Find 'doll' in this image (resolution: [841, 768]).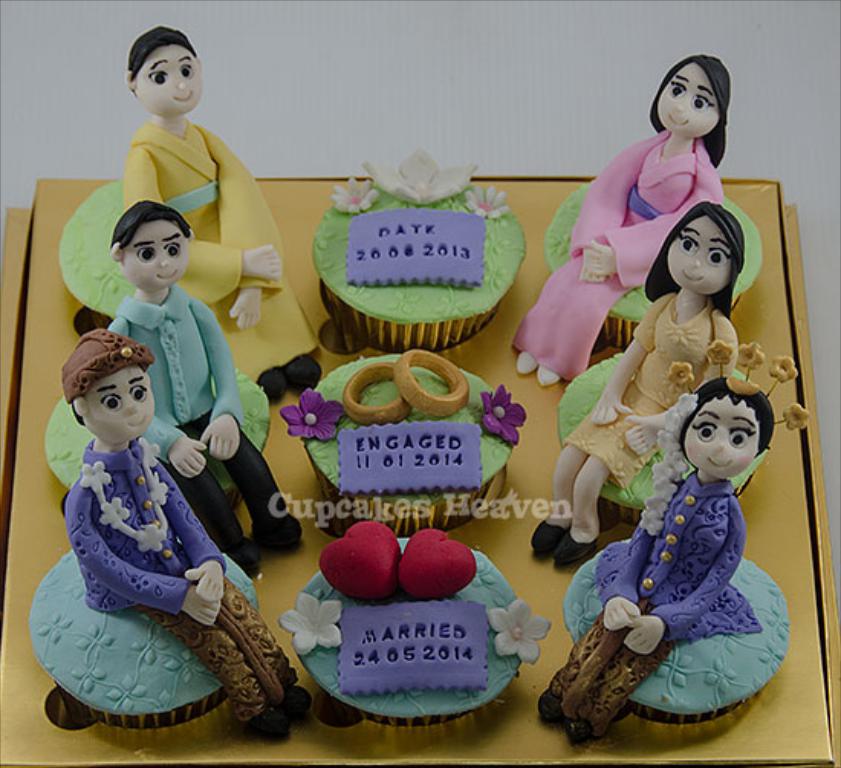
bbox=(506, 57, 726, 387).
